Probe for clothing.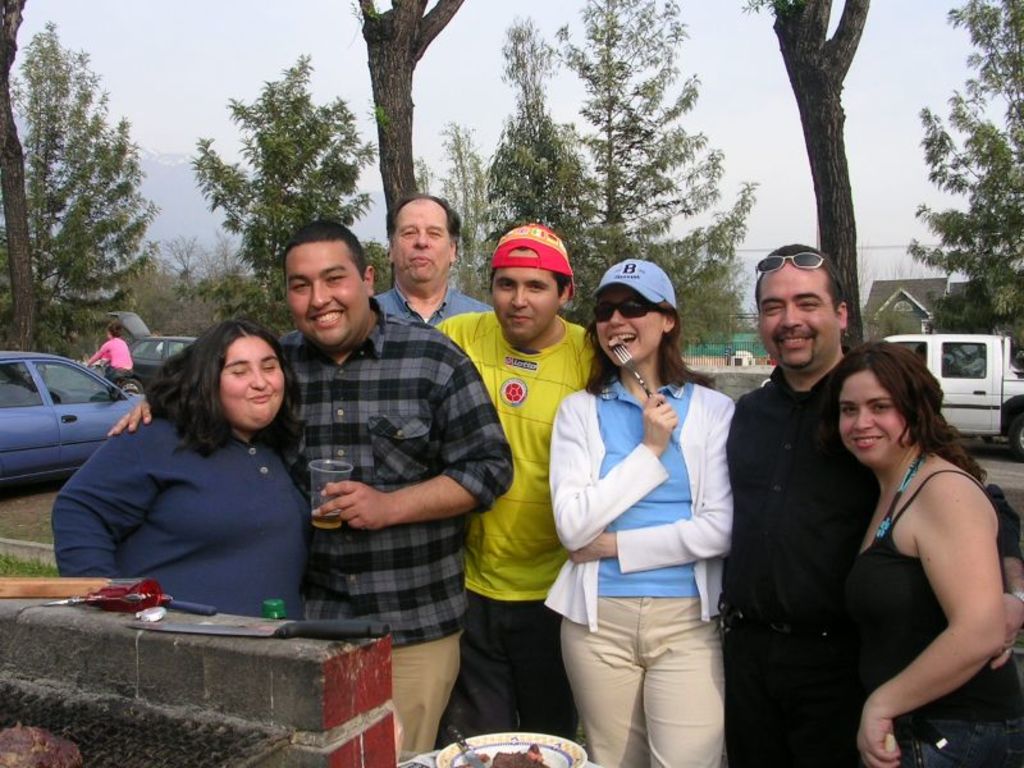
Probe result: 692, 243, 878, 767.
